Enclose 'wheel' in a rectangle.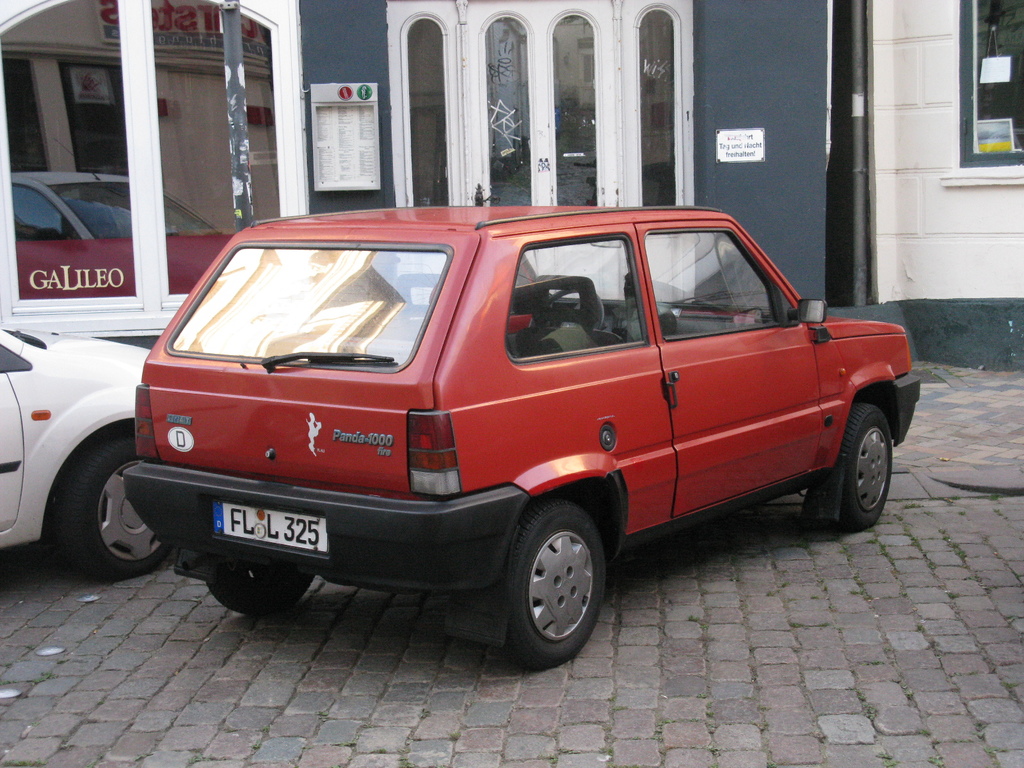
locate(208, 559, 315, 614).
